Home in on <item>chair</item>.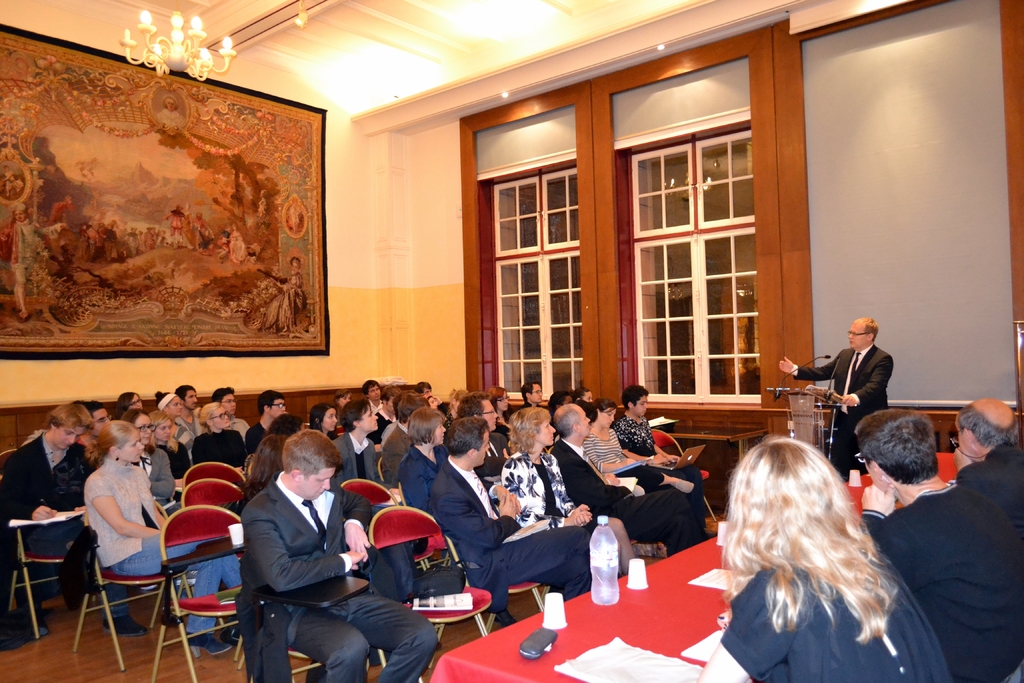
Homed in at box(223, 594, 329, 682).
